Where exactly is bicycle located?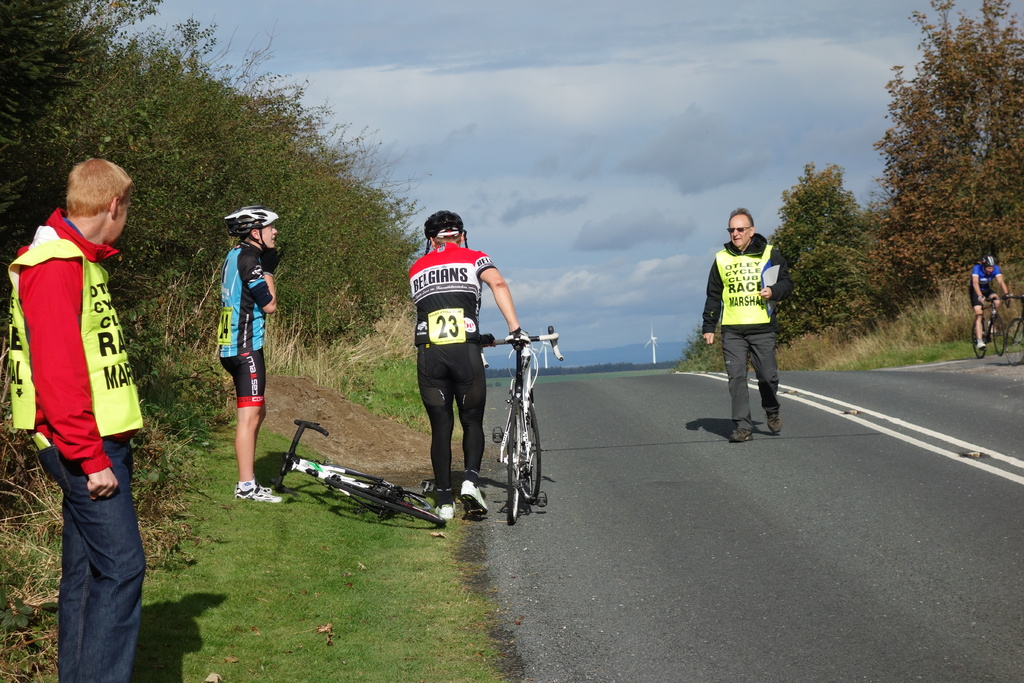
Its bounding box is x1=971, y1=295, x2=1010, y2=359.
